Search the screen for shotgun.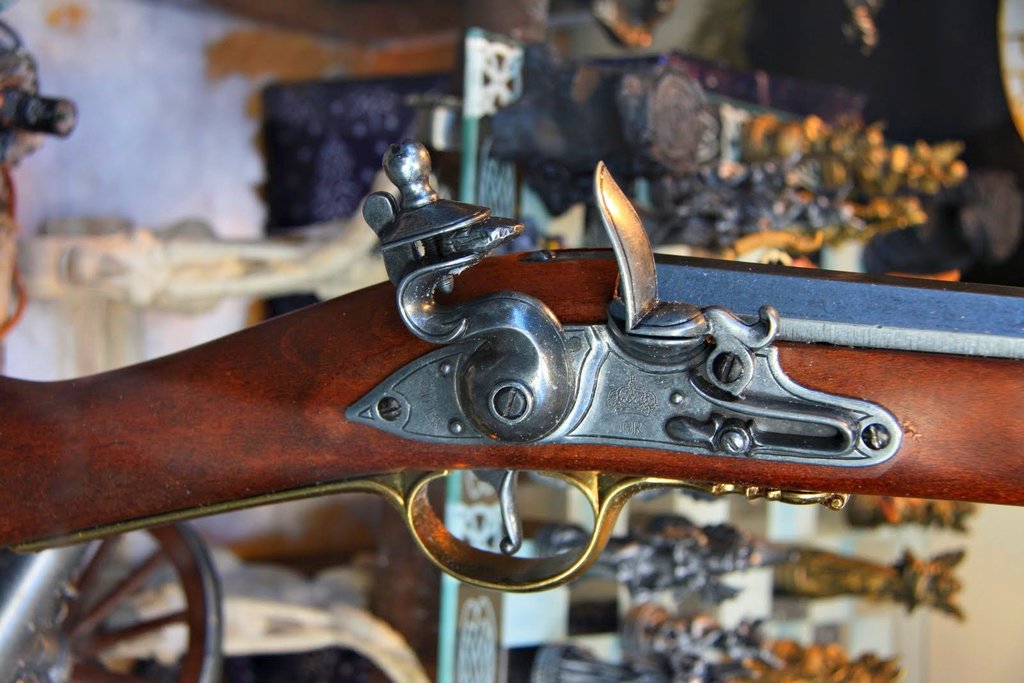
Found at pyautogui.locateOnScreen(0, 136, 1023, 593).
